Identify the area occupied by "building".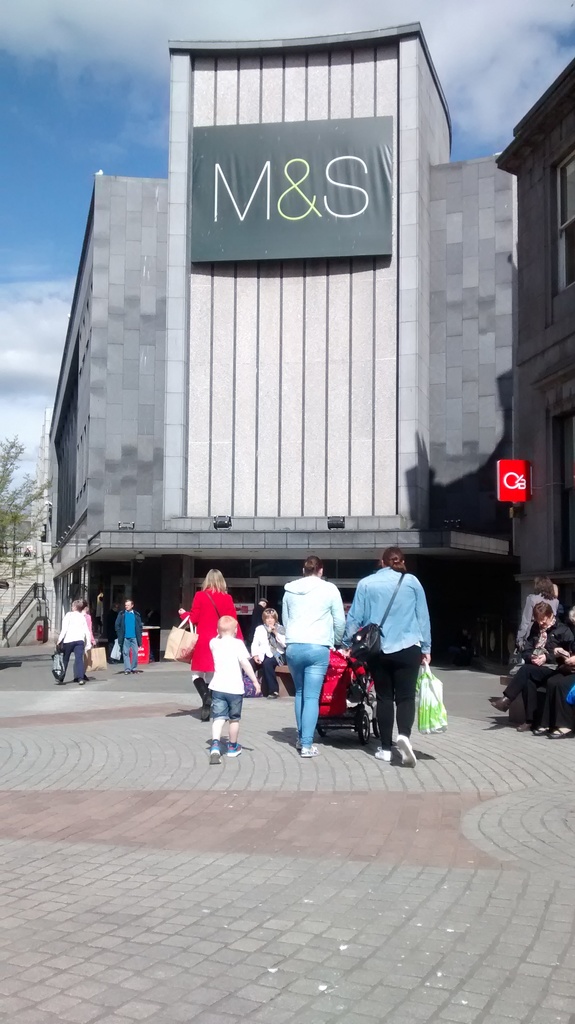
Area: (left=36, top=10, right=516, bottom=650).
